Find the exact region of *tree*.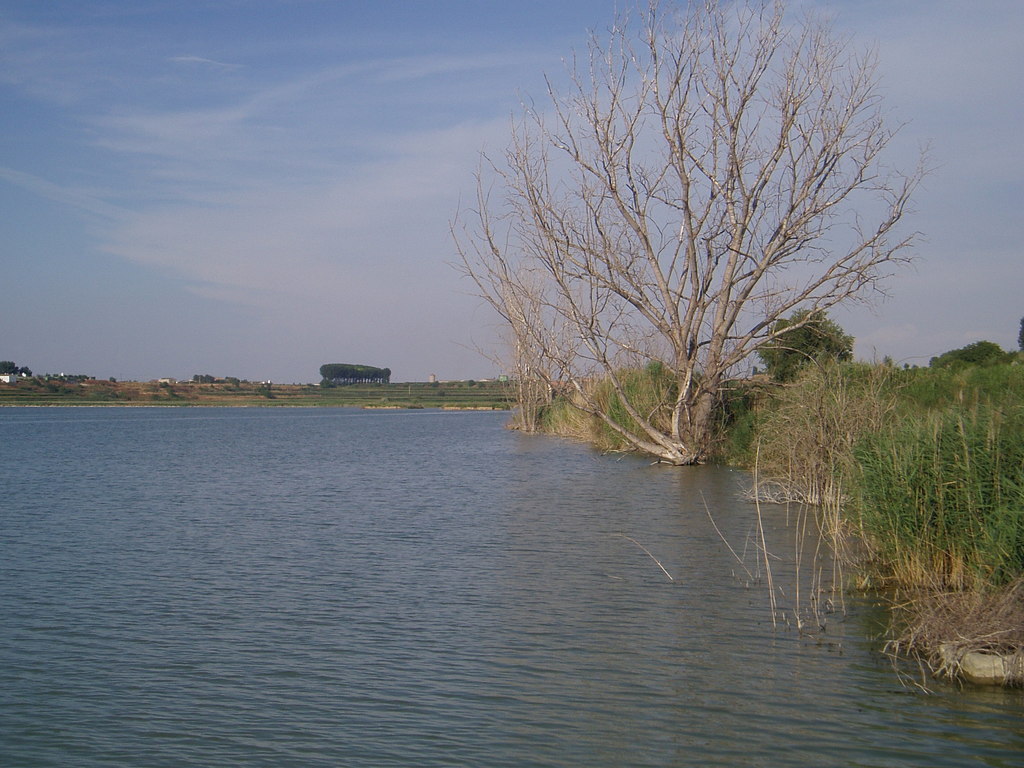
Exact region: pyautogui.locateOnScreen(924, 342, 1009, 371).
